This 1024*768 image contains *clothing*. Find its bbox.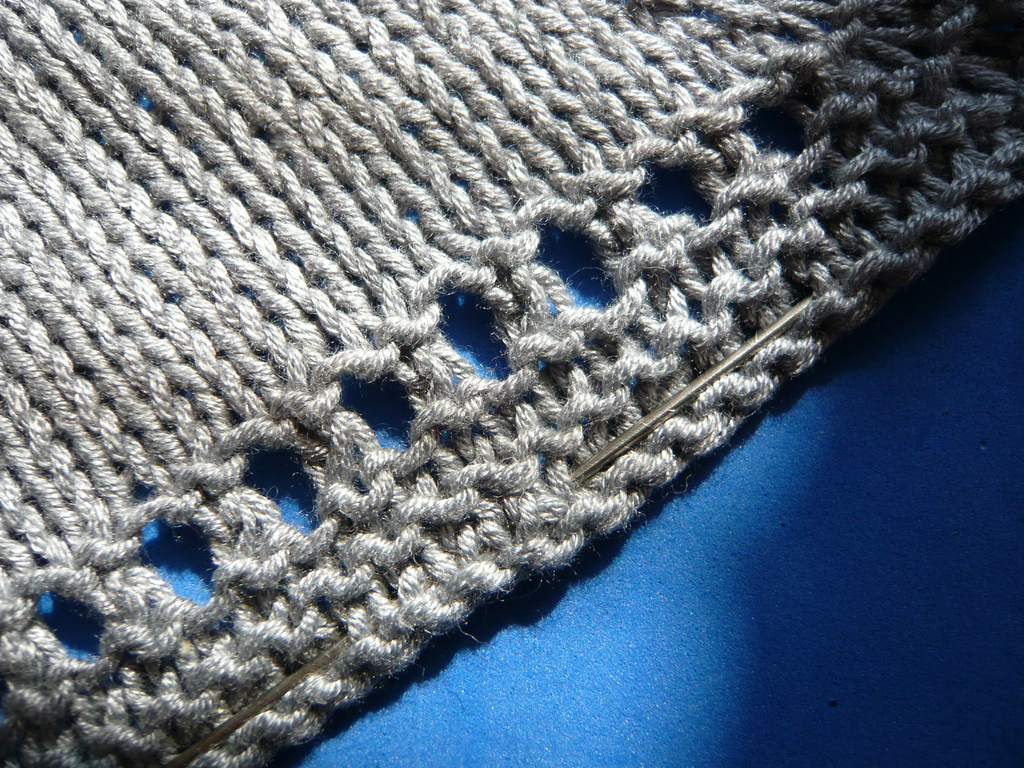
1/0/1023/767.
